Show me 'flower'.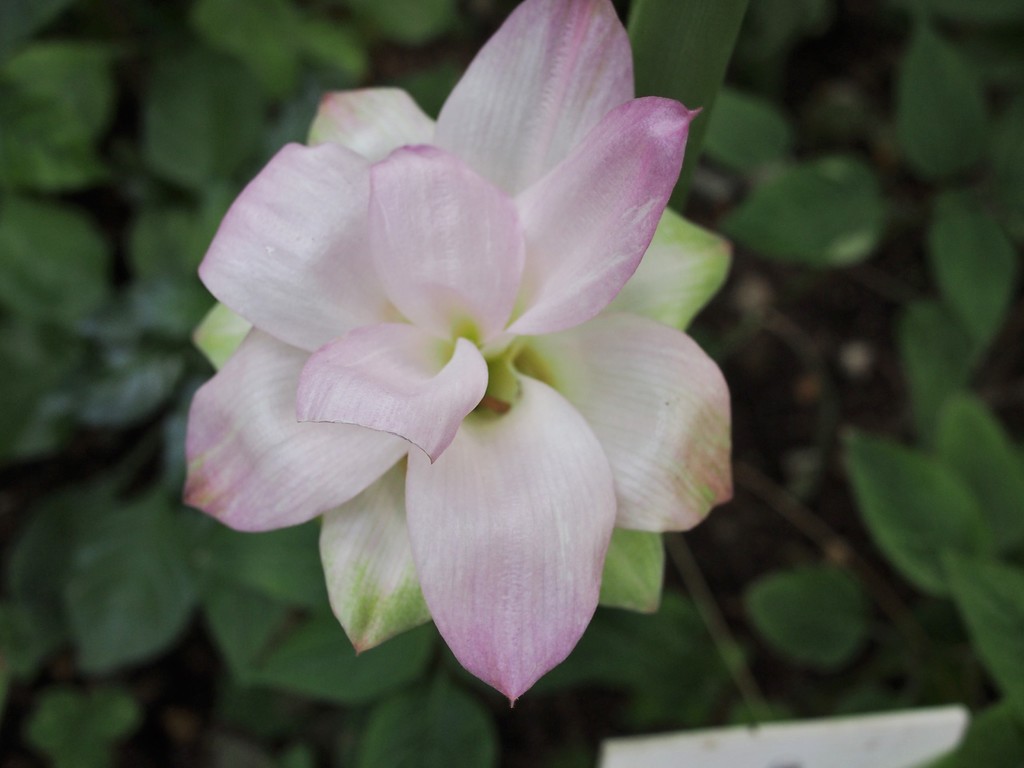
'flower' is here: rect(180, 0, 746, 704).
